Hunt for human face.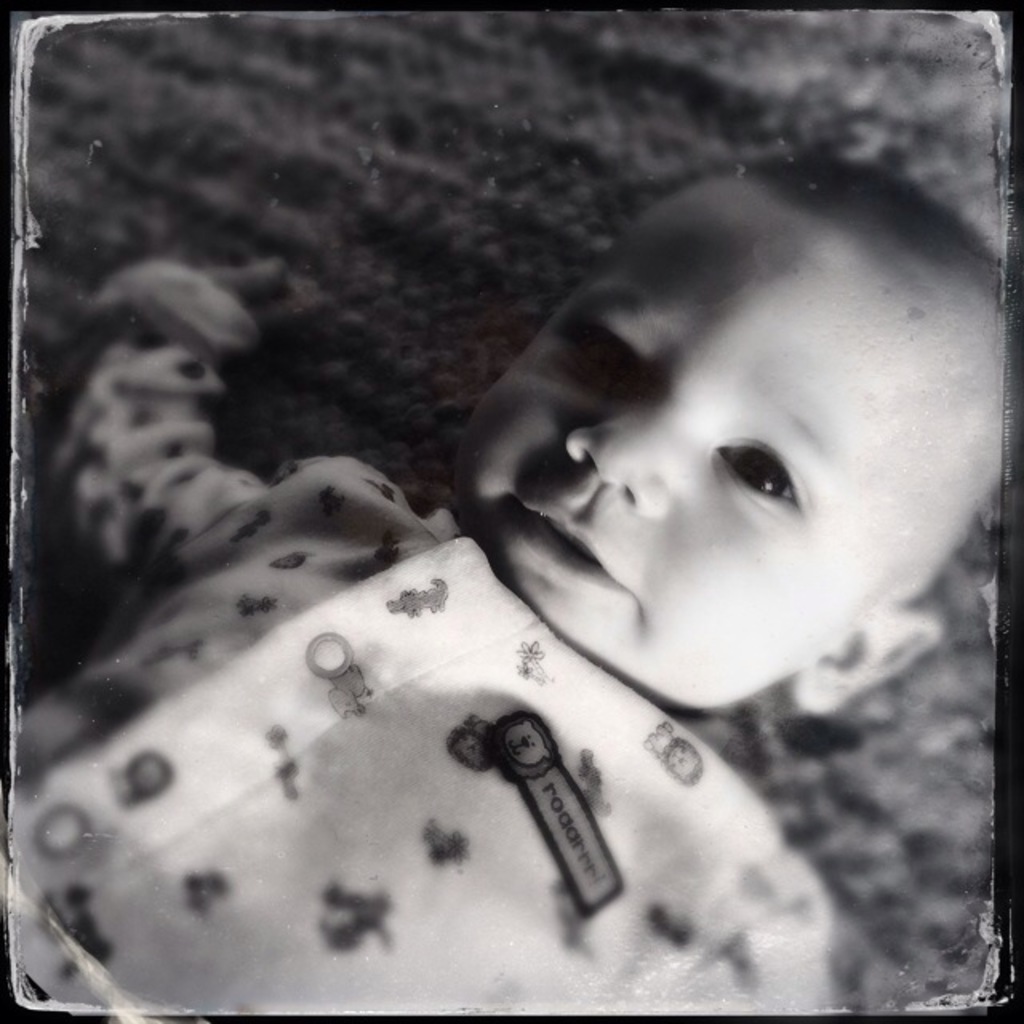
Hunted down at {"x1": 464, "y1": 162, "x2": 1005, "y2": 707}.
